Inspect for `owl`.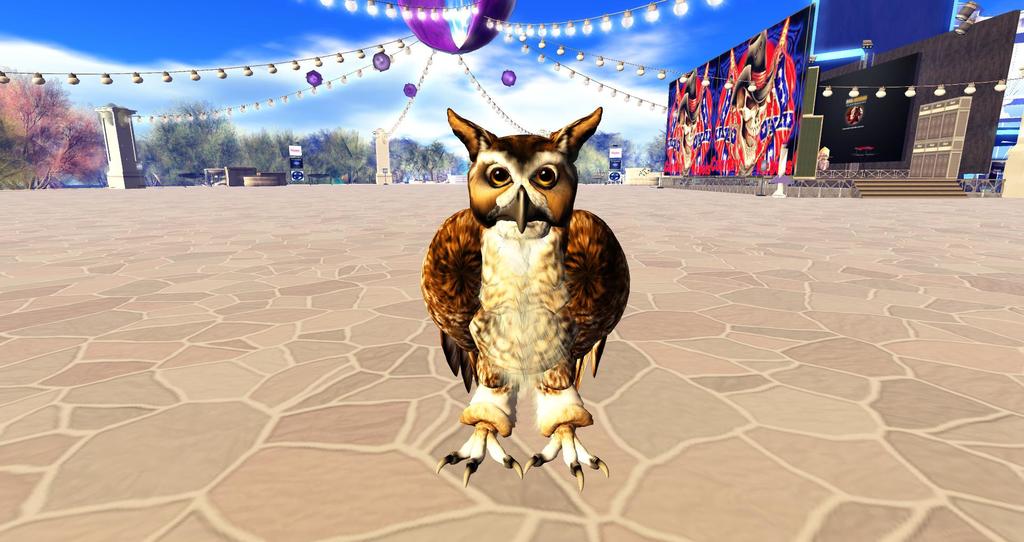
Inspection: pyautogui.locateOnScreen(416, 107, 630, 493).
